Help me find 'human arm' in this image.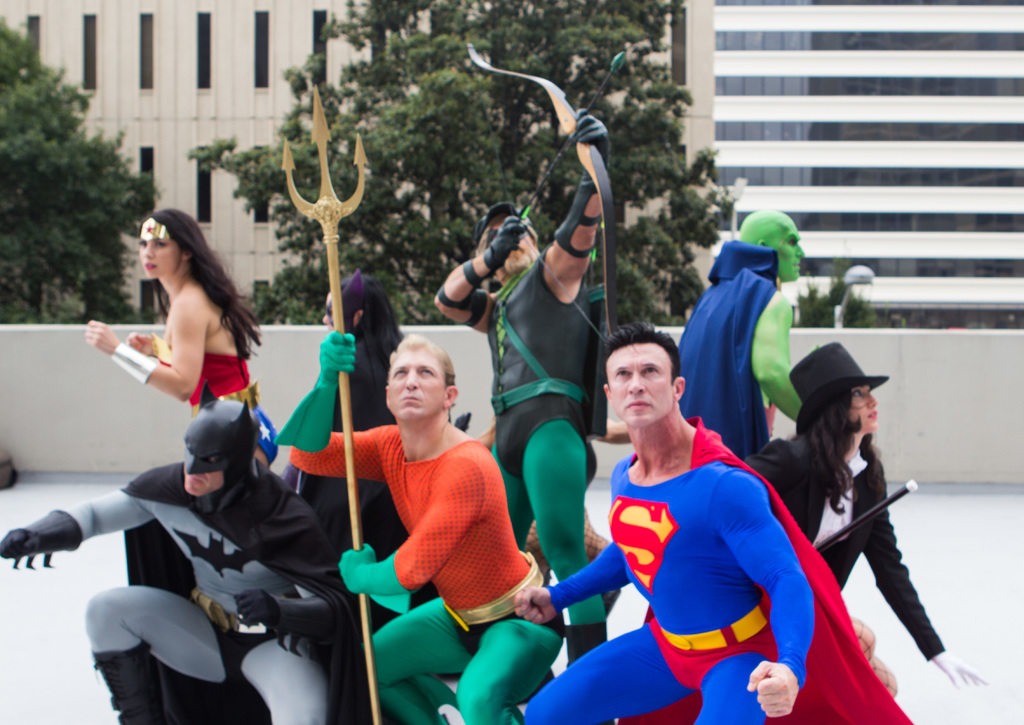
Found it: 545 104 614 297.
